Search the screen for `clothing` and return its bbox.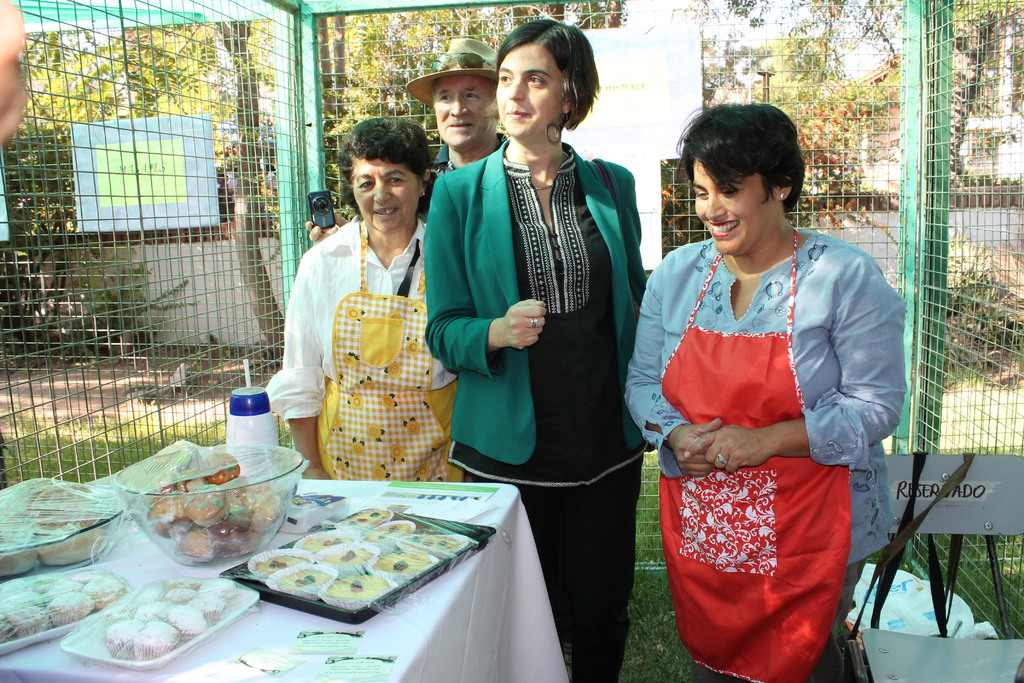
Found: locate(261, 224, 463, 486).
